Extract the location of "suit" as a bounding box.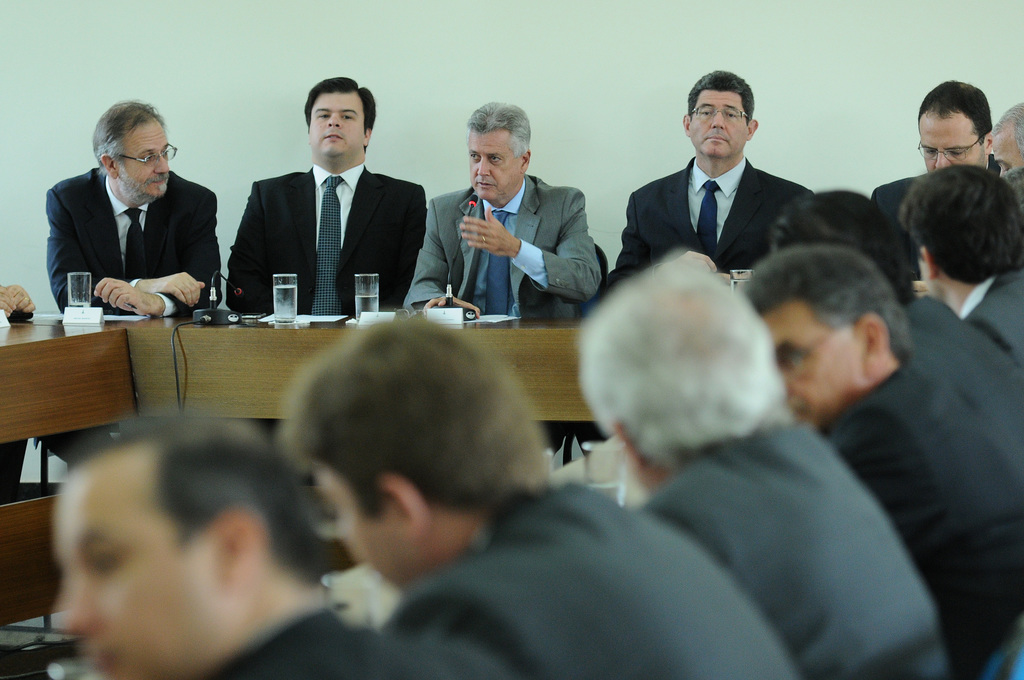
BBox(47, 162, 235, 323).
